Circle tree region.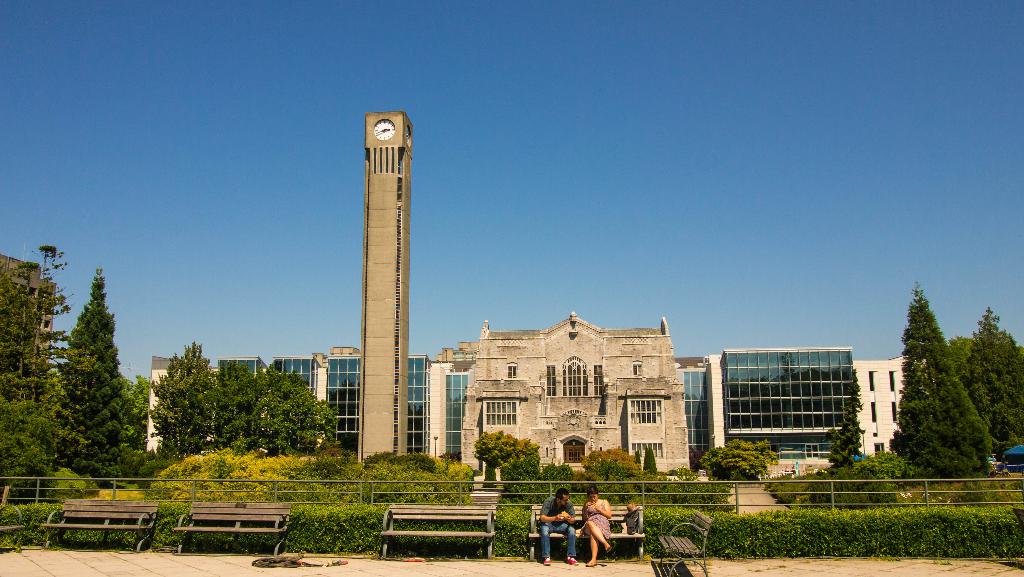
Region: [0, 241, 82, 507].
